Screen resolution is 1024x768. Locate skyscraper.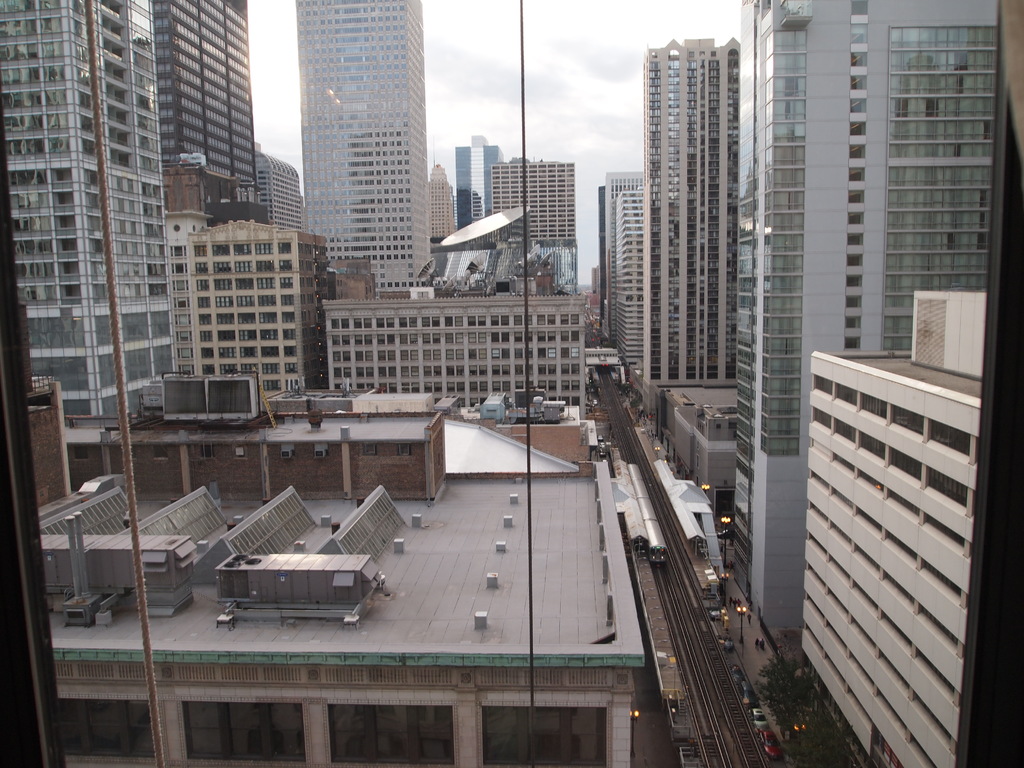
crop(250, 148, 305, 223).
